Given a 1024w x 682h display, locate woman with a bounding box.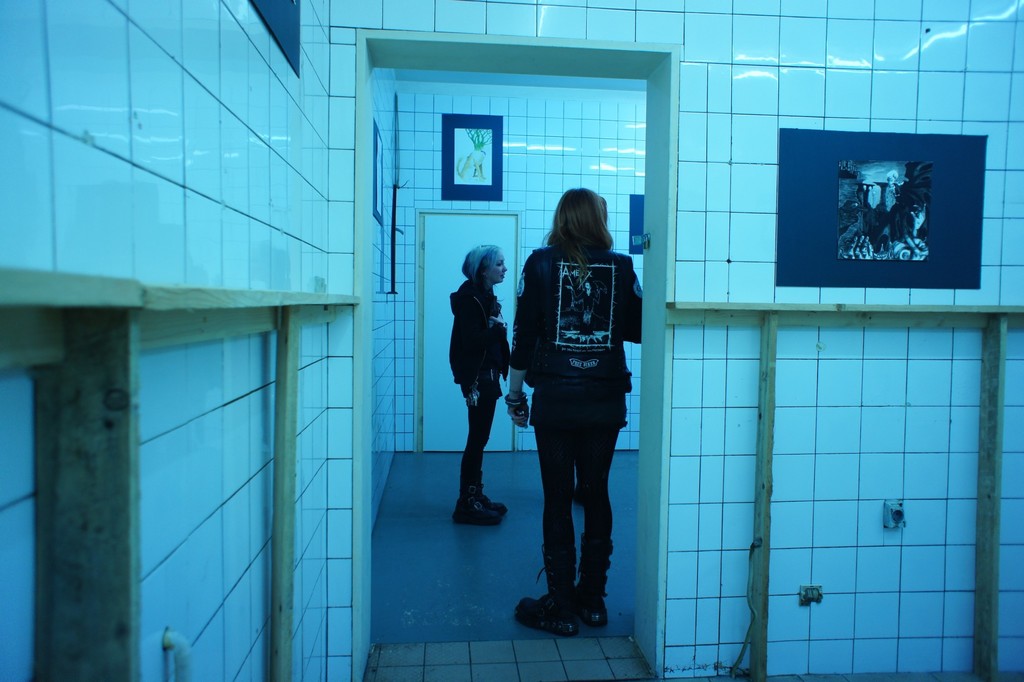
Located: (452,240,519,527).
